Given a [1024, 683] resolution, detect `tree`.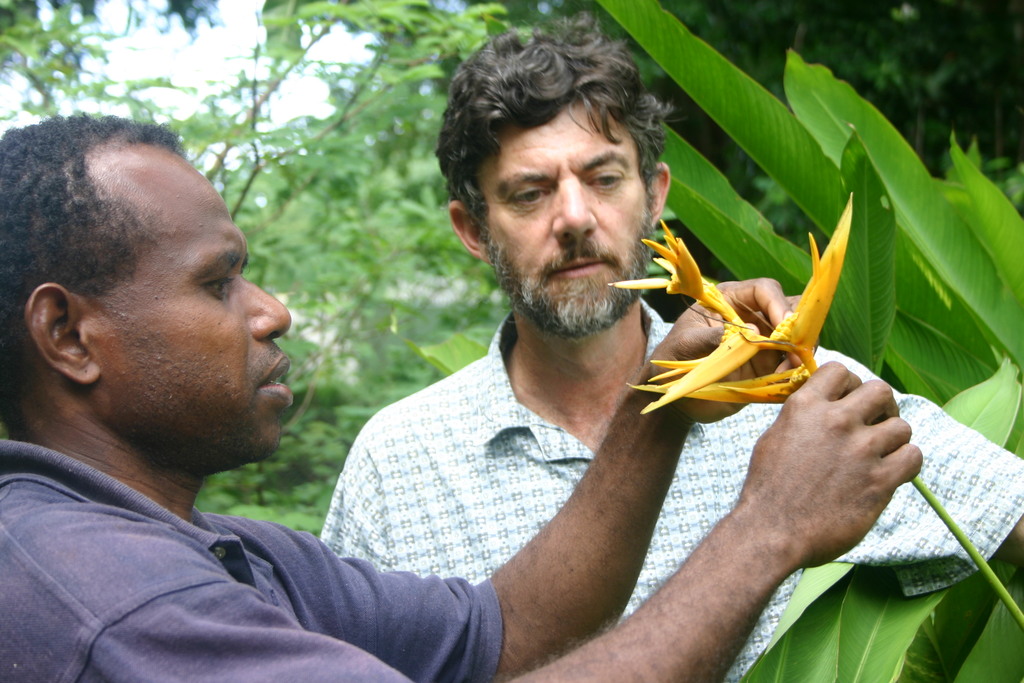
{"left": 0, "top": 1, "right": 1021, "bottom": 681}.
